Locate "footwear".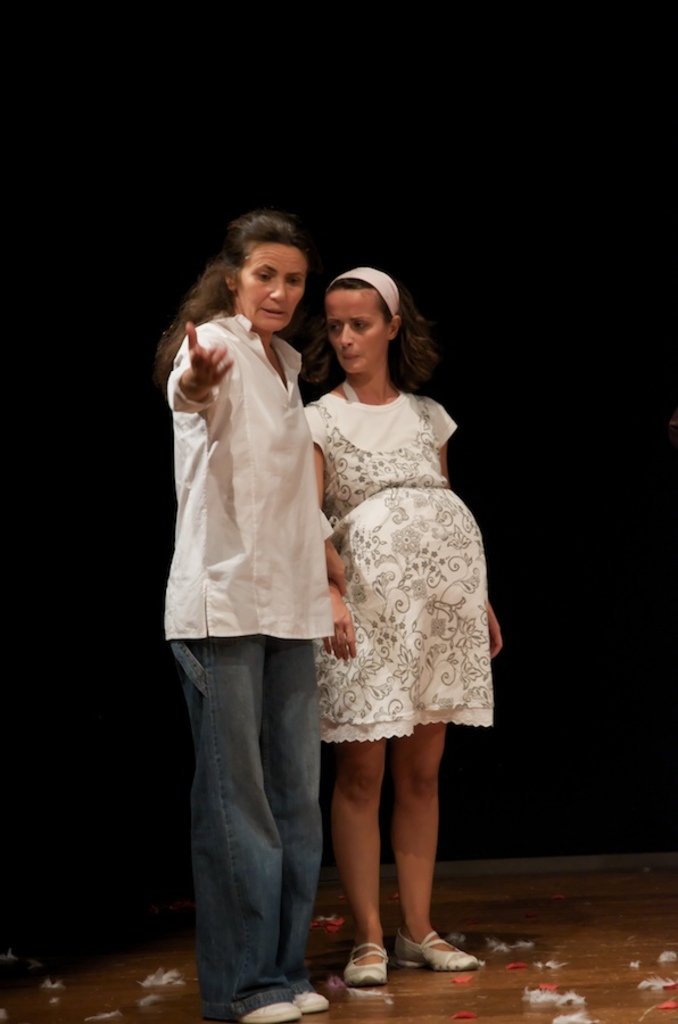
Bounding box: 389 931 483 975.
